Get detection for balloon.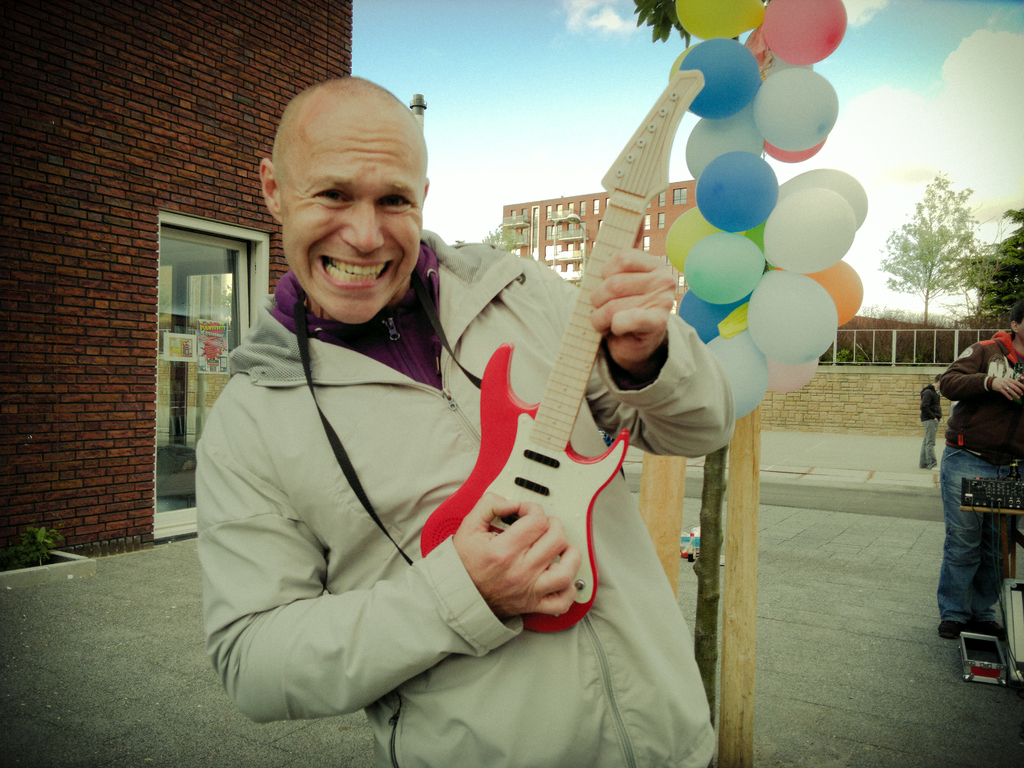
Detection: detection(759, 189, 858, 270).
